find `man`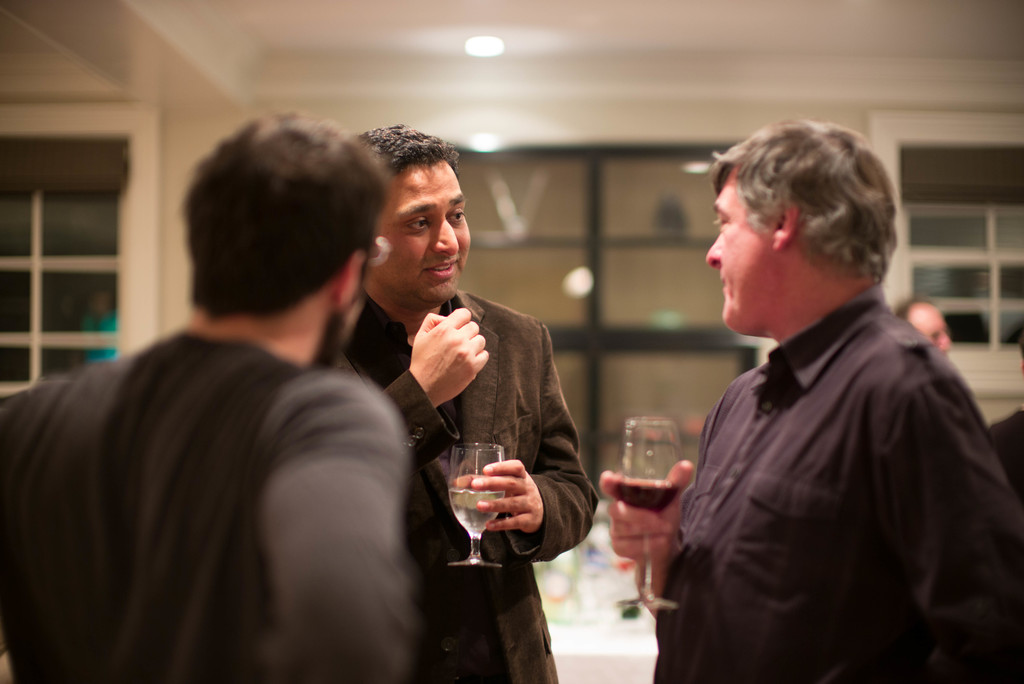
crop(986, 400, 1023, 478)
